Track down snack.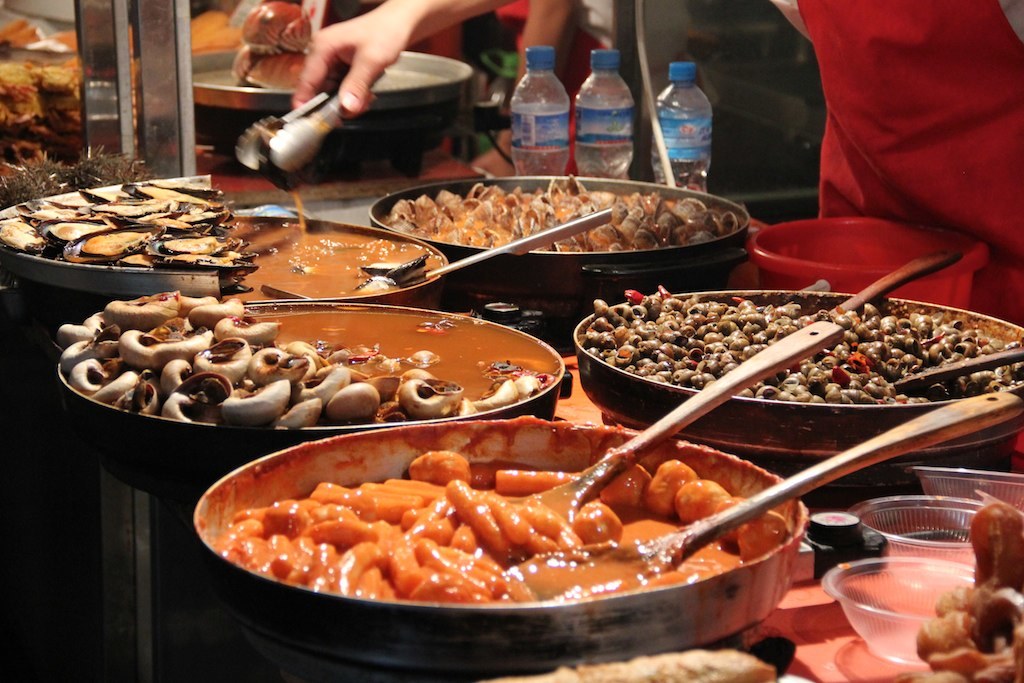
Tracked to box=[581, 282, 1023, 399].
